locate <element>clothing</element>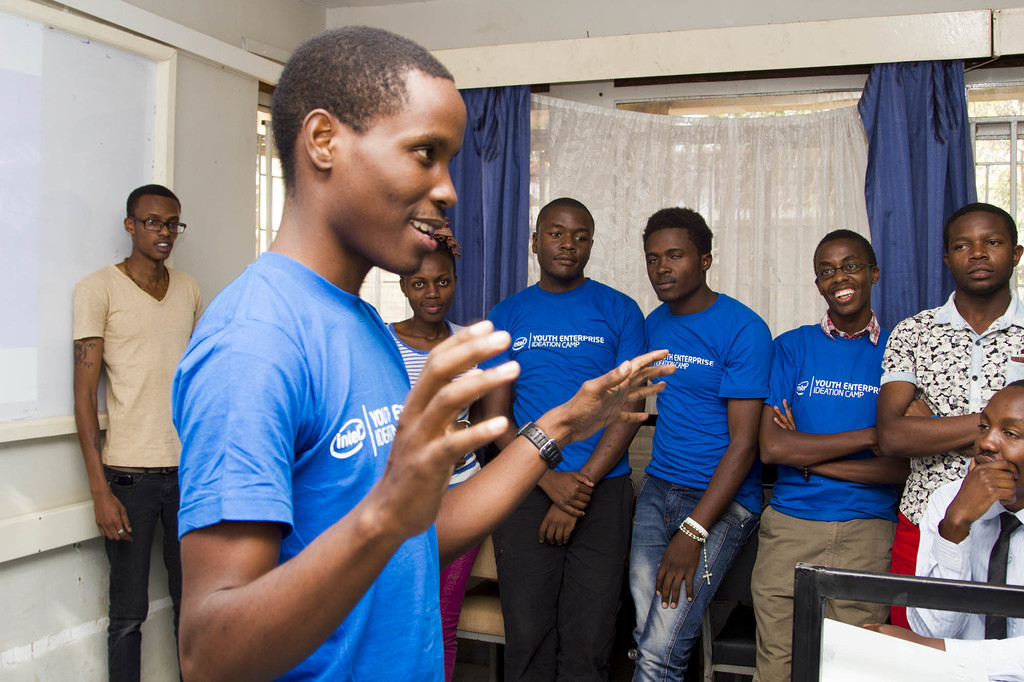
<bbox>749, 308, 904, 681</bbox>
